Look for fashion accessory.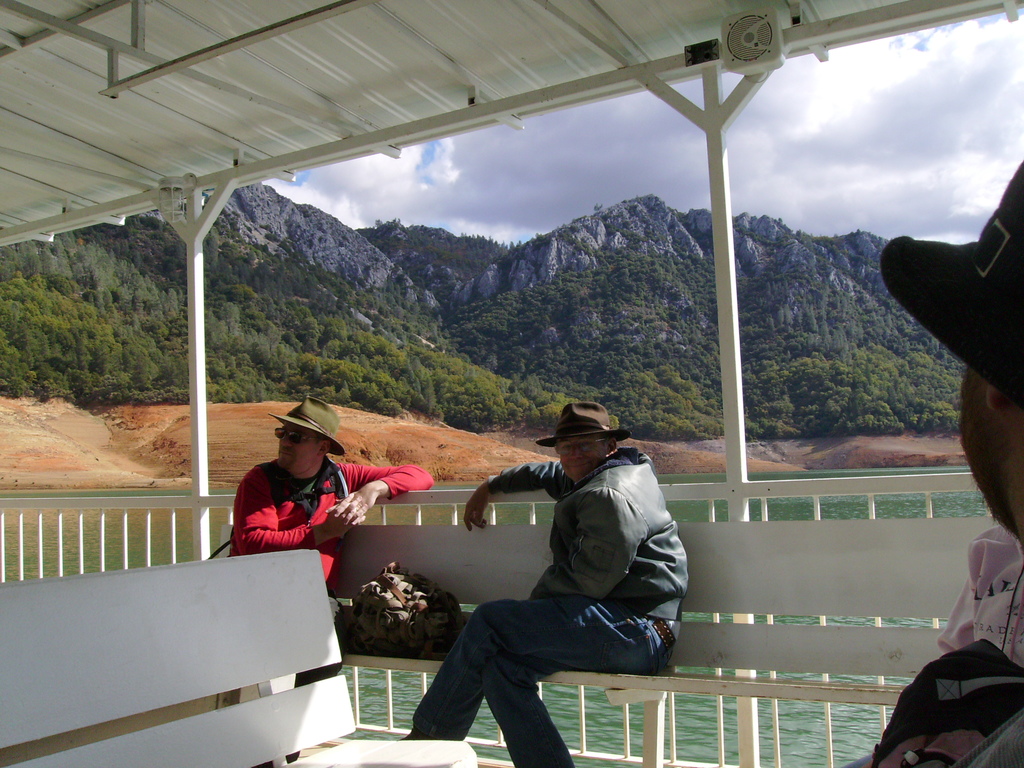
Found: bbox=[267, 396, 344, 454].
